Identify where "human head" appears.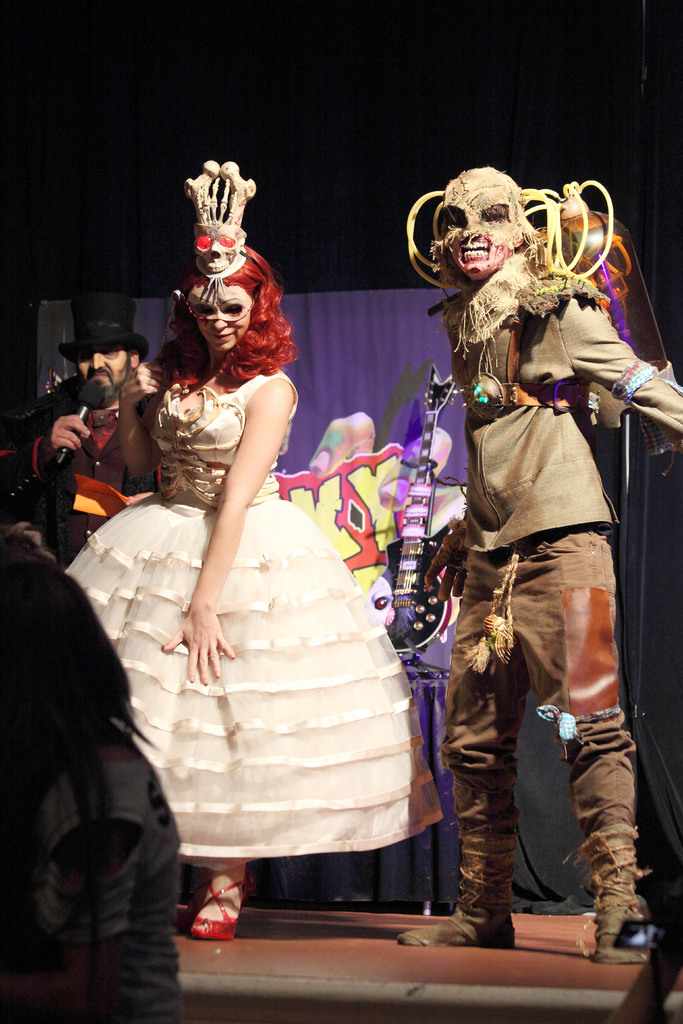
Appears at select_region(71, 338, 143, 397).
